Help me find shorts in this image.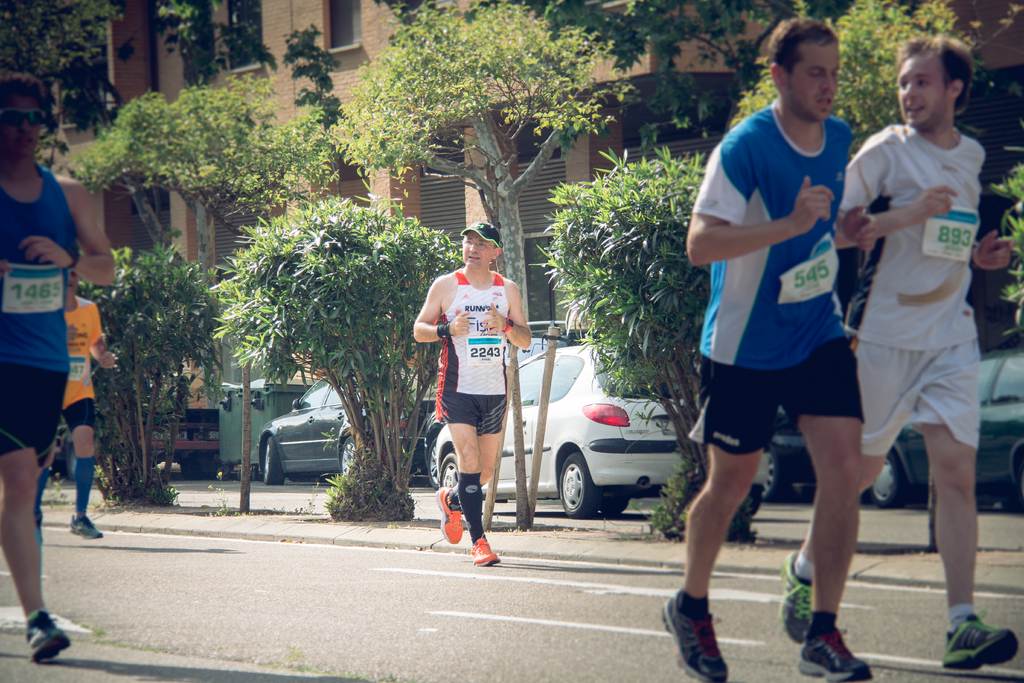
Found it: locate(435, 384, 504, 434).
